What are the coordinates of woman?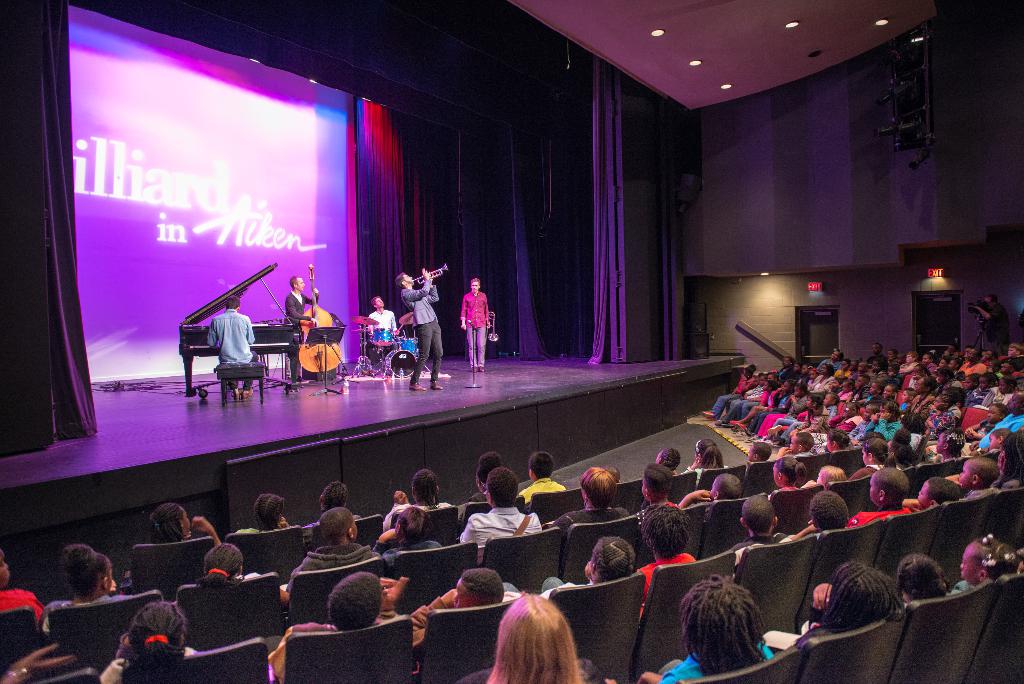
box=[454, 589, 602, 683].
